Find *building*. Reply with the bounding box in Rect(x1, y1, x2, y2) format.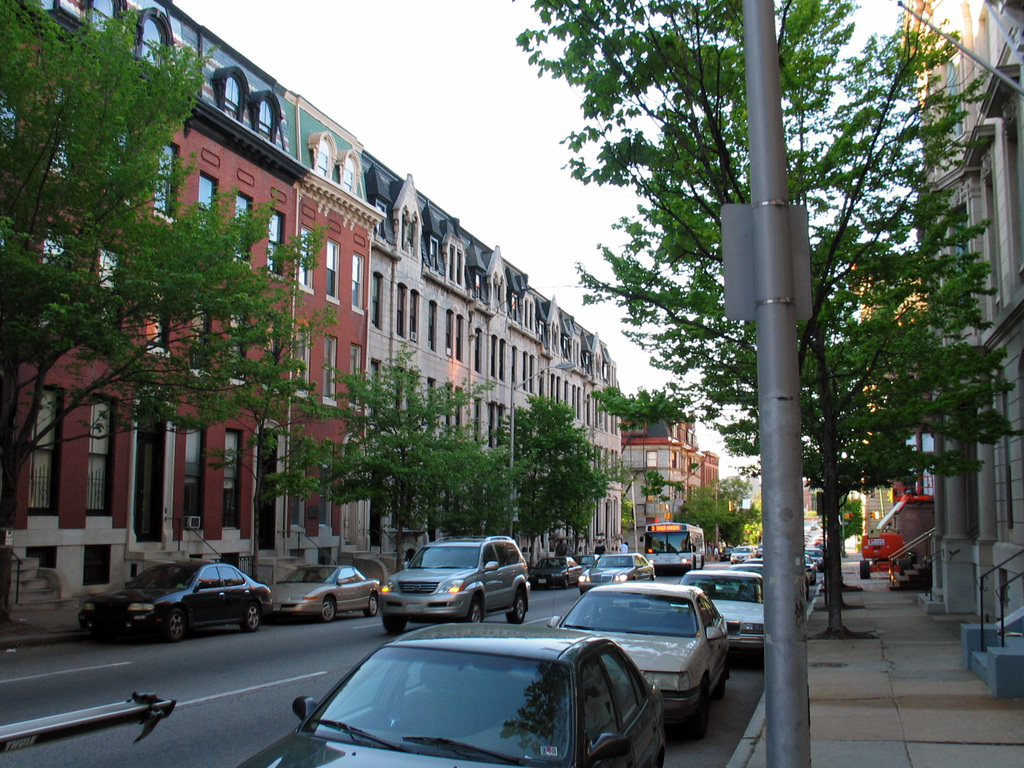
Rect(621, 422, 719, 531).
